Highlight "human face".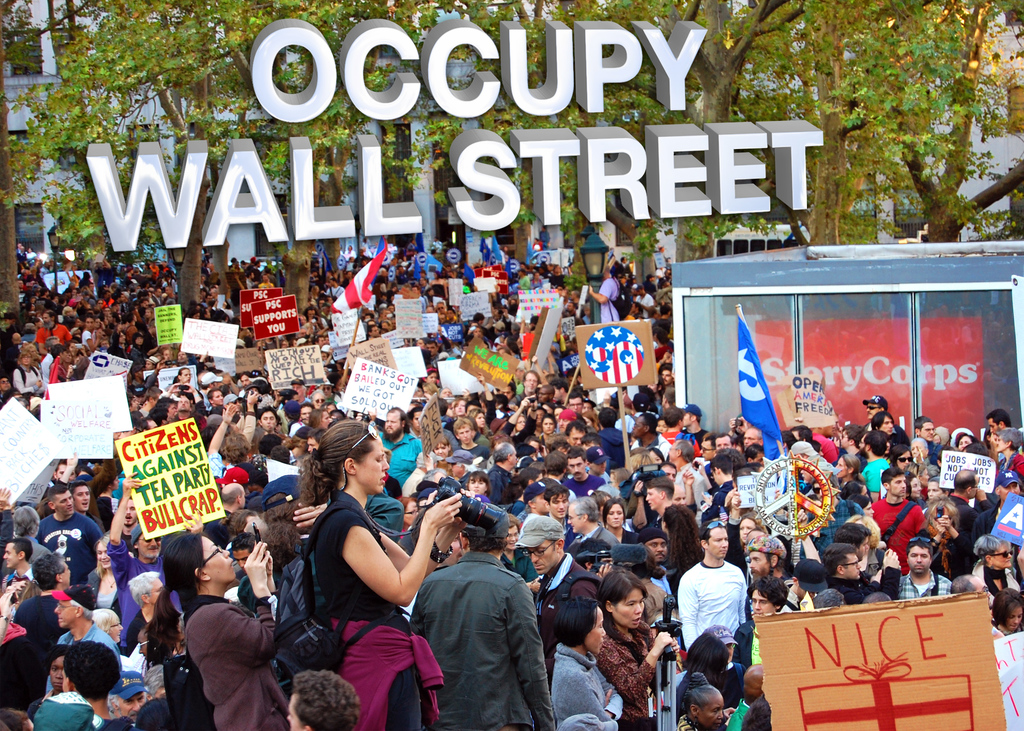
Highlighted region: 327, 400, 335, 411.
